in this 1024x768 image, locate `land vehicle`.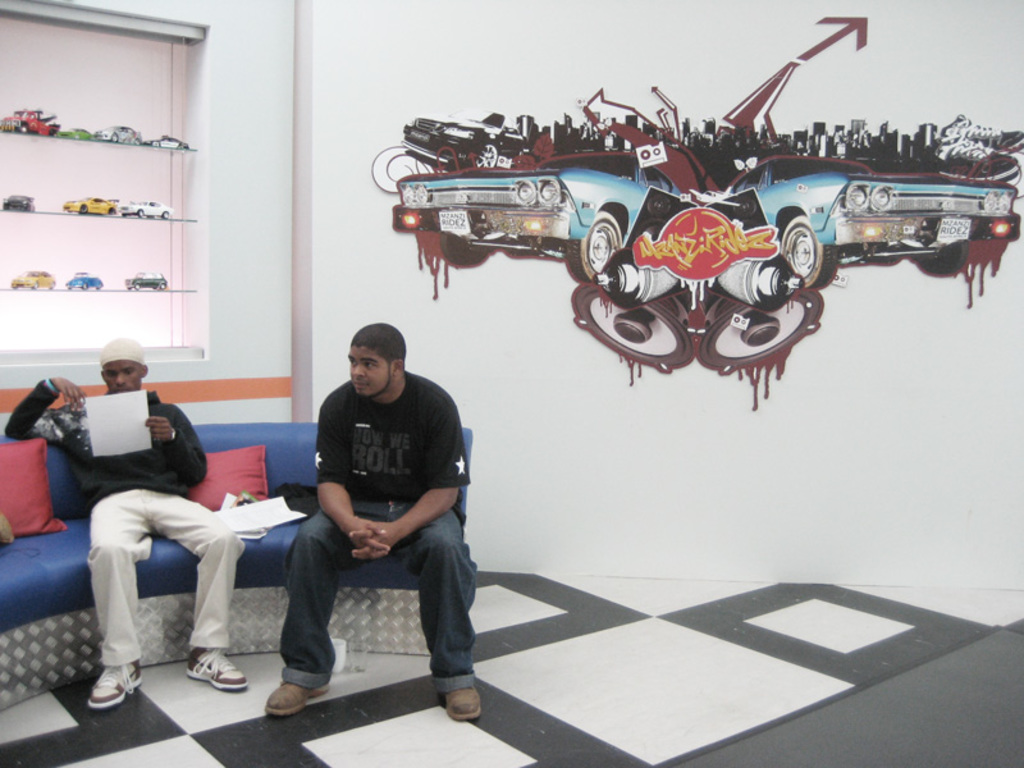
Bounding box: select_region(723, 155, 1021, 289).
